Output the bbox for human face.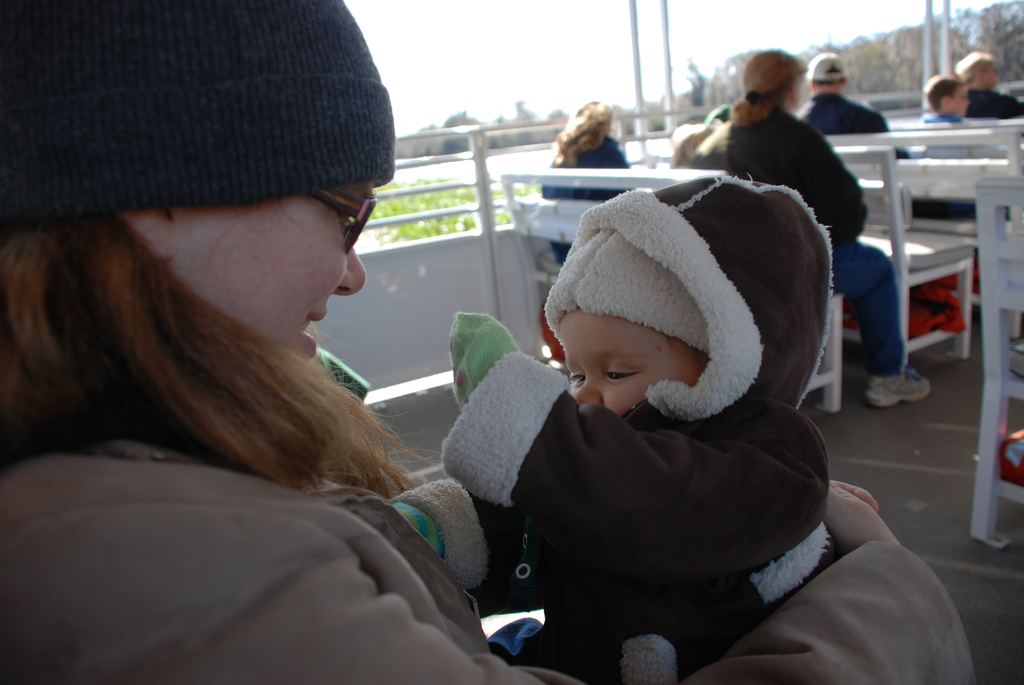
l=559, t=304, r=705, b=416.
